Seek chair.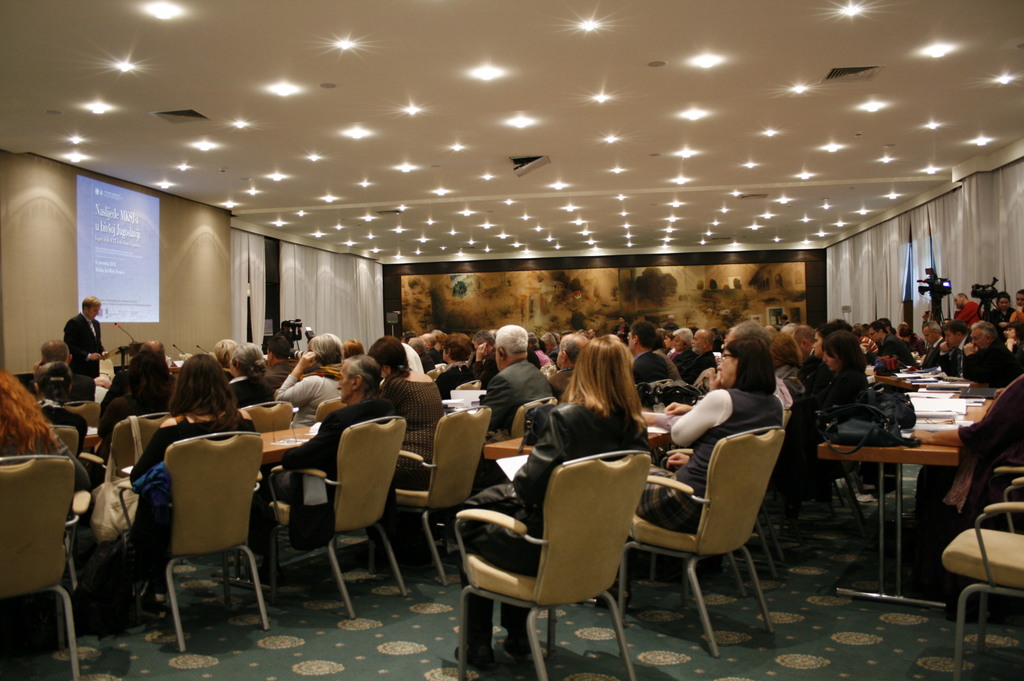
rect(242, 396, 291, 429).
